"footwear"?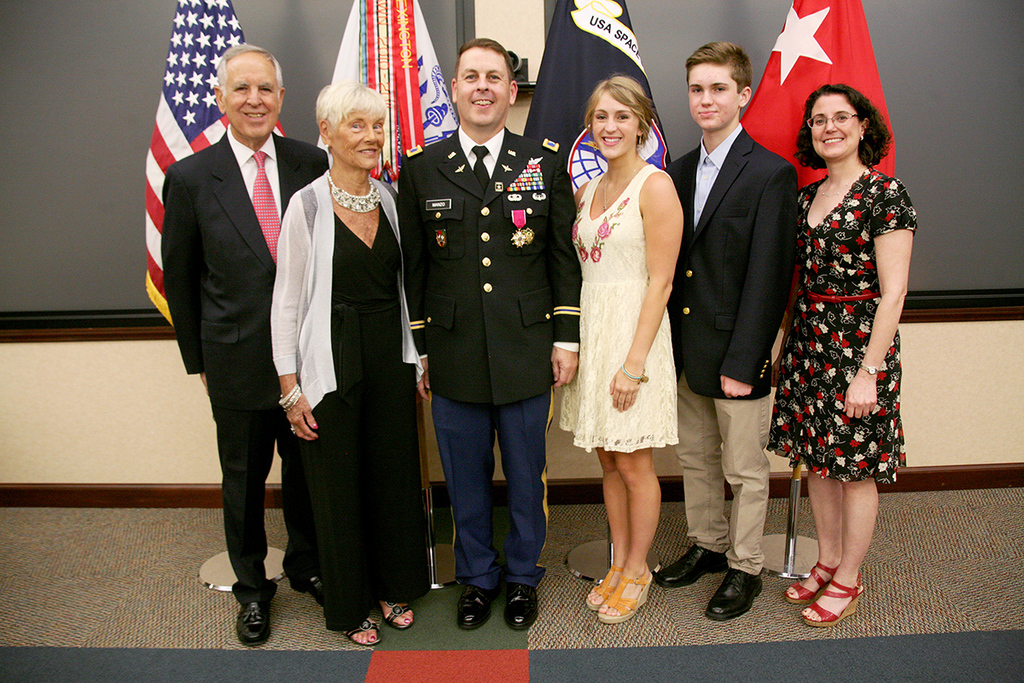
BBox(307, 574, 327, 609)
